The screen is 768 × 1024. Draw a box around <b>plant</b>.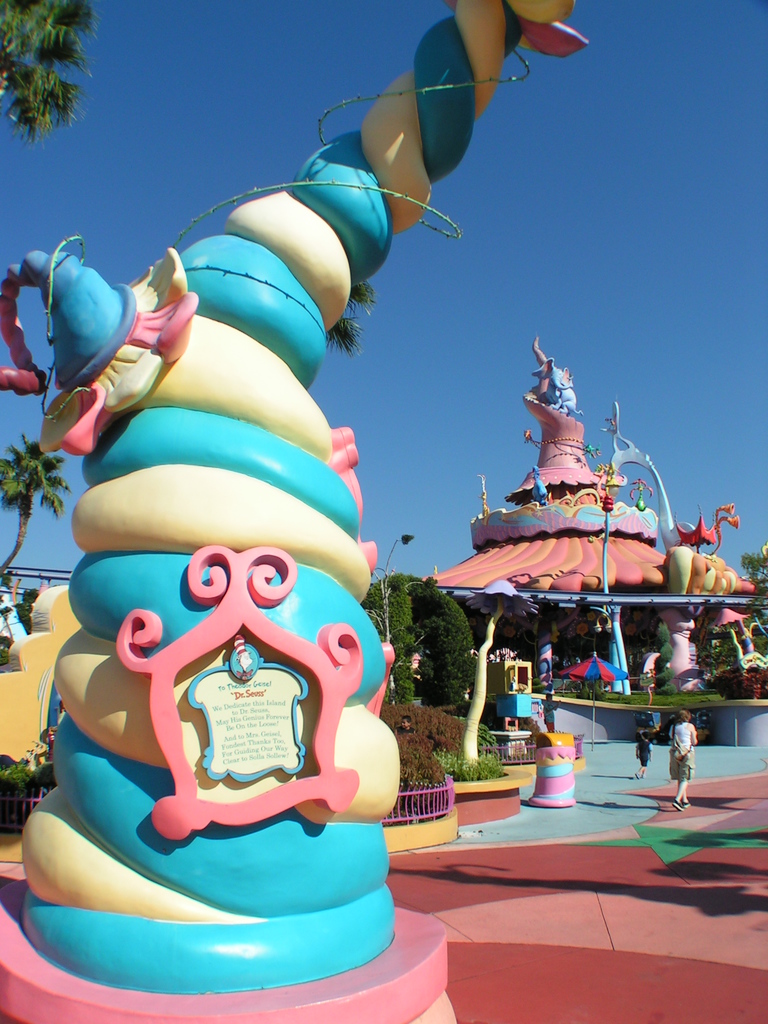
region(0, 744, 58, 830).
